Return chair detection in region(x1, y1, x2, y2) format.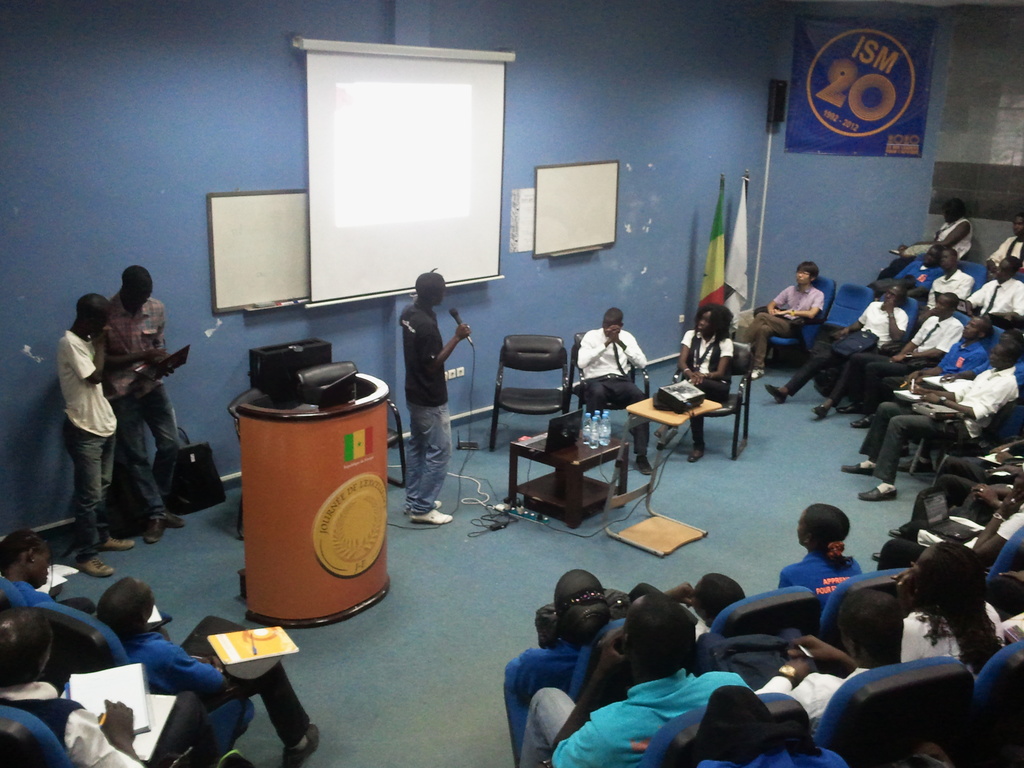
region(711, 587, 819, 643).
